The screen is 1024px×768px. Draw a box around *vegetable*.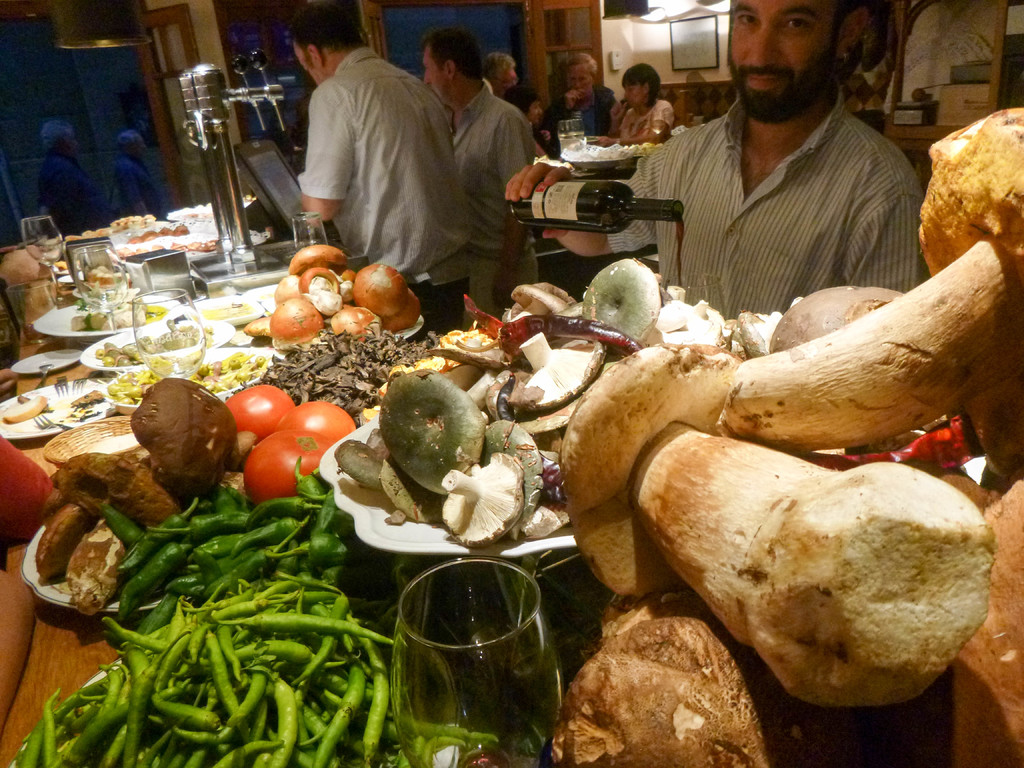
{"left": 237, "top": 433, "right": 346, "bottom": 500}.
